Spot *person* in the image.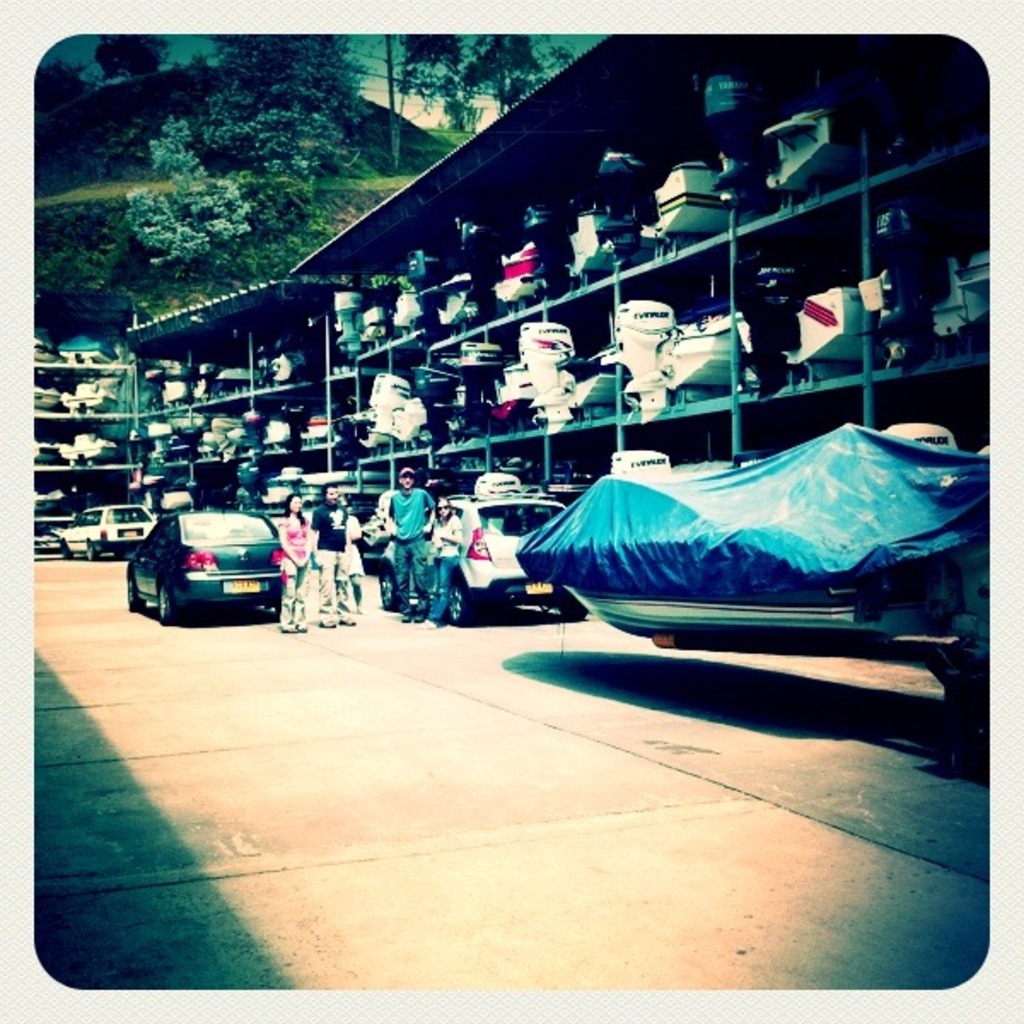
*person* found at {"left": 430, "top": 498, "right": 464, "bottom": 630}.
